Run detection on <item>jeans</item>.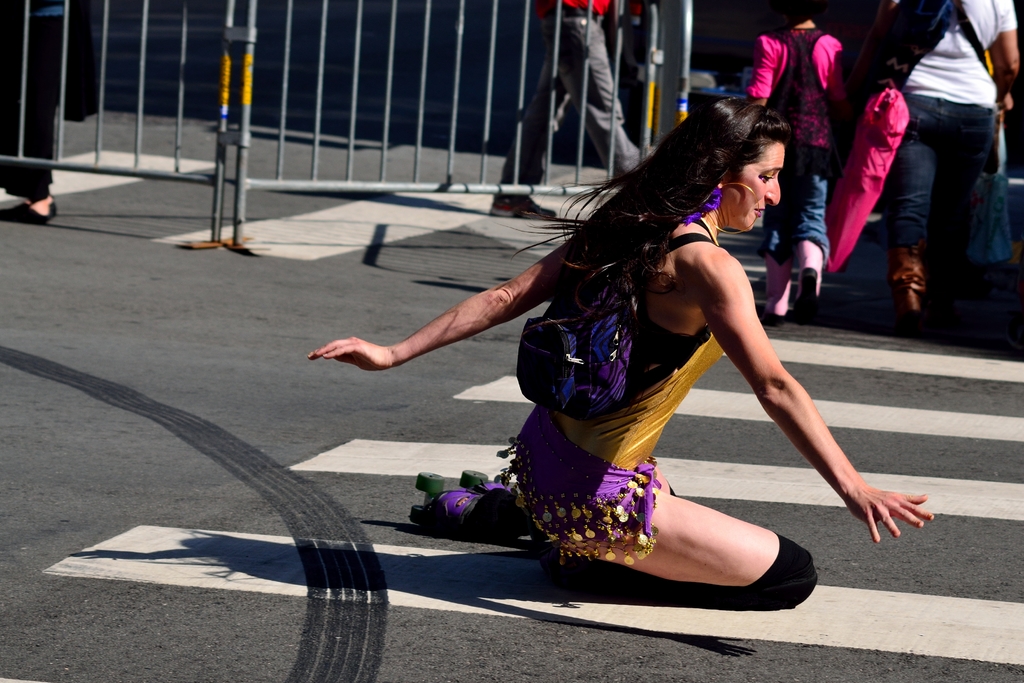
Result: select_region(893, 92, 1010, 274).
